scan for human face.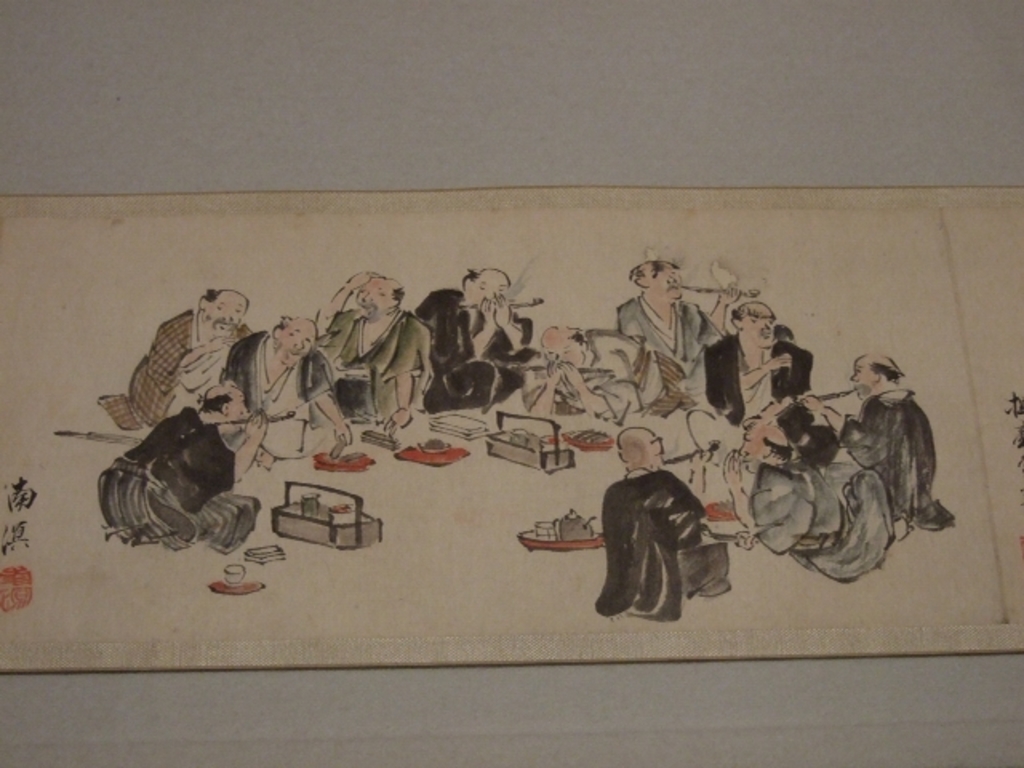
Scan result: x1=635, y1=256, x2=682, y2=301.
